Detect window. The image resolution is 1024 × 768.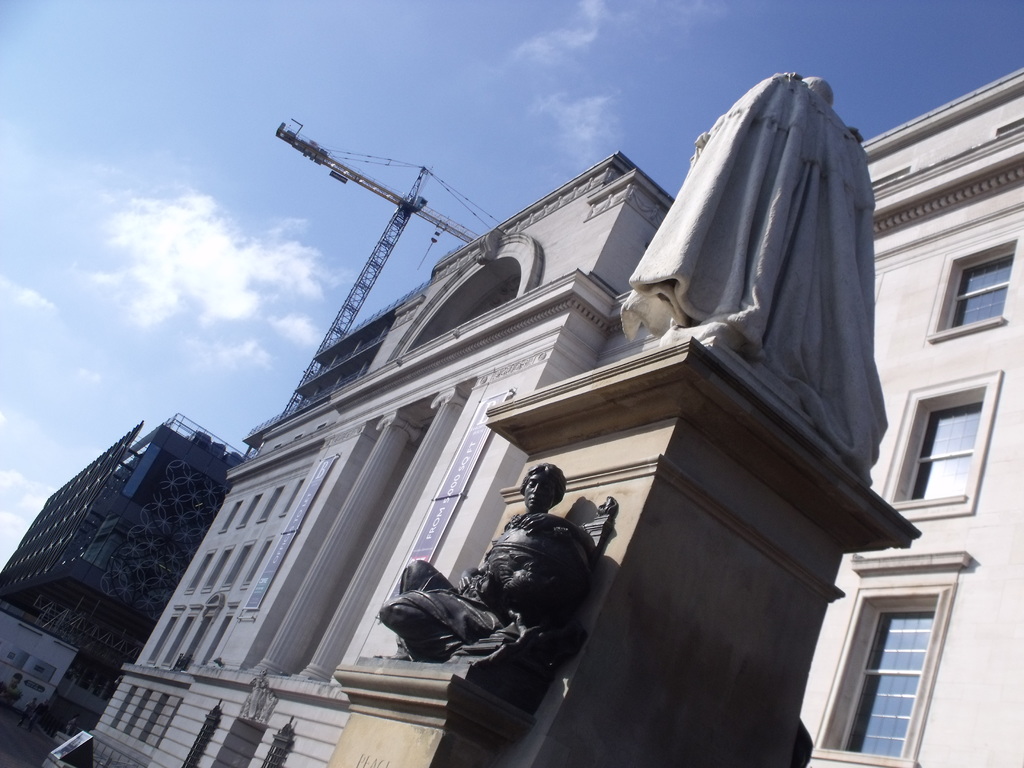
rect(952, 254, 1021, 324).
